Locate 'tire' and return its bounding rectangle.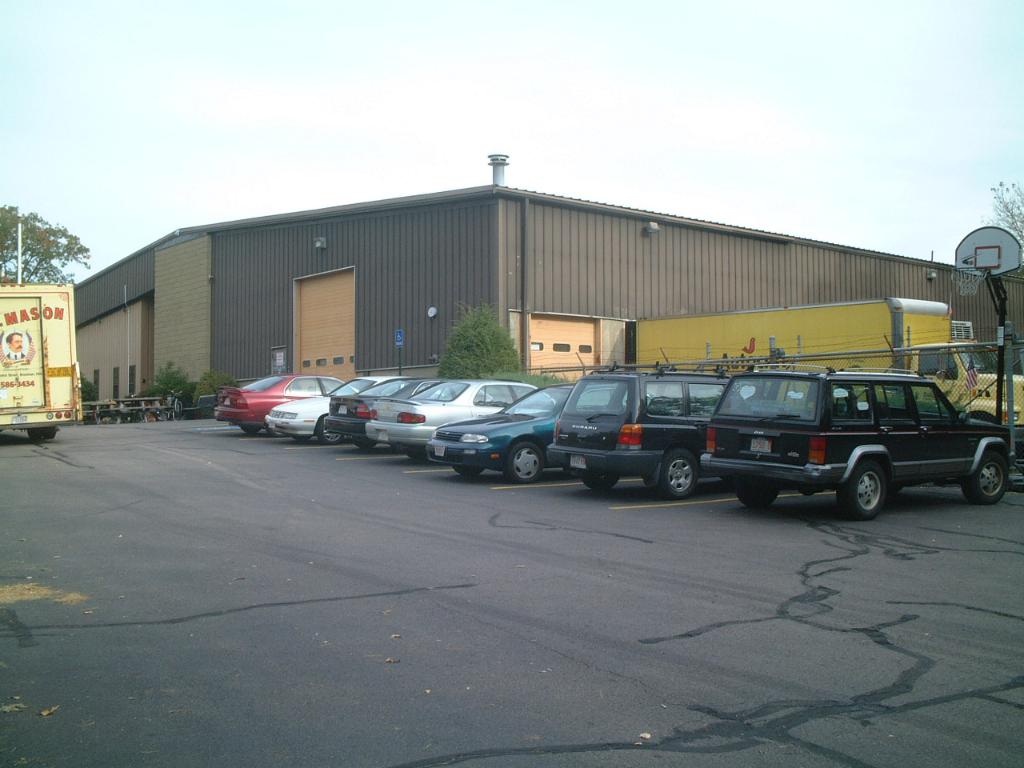
[836, 456, 894, 516].
